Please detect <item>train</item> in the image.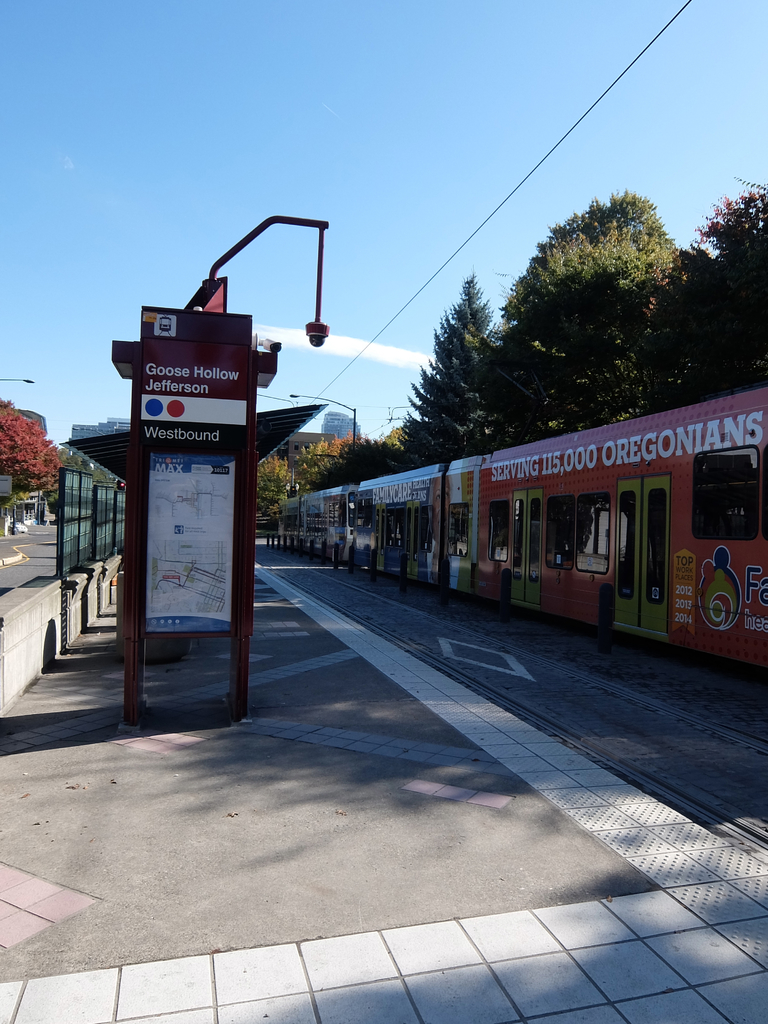
detection(276, 379, 767, 669).
